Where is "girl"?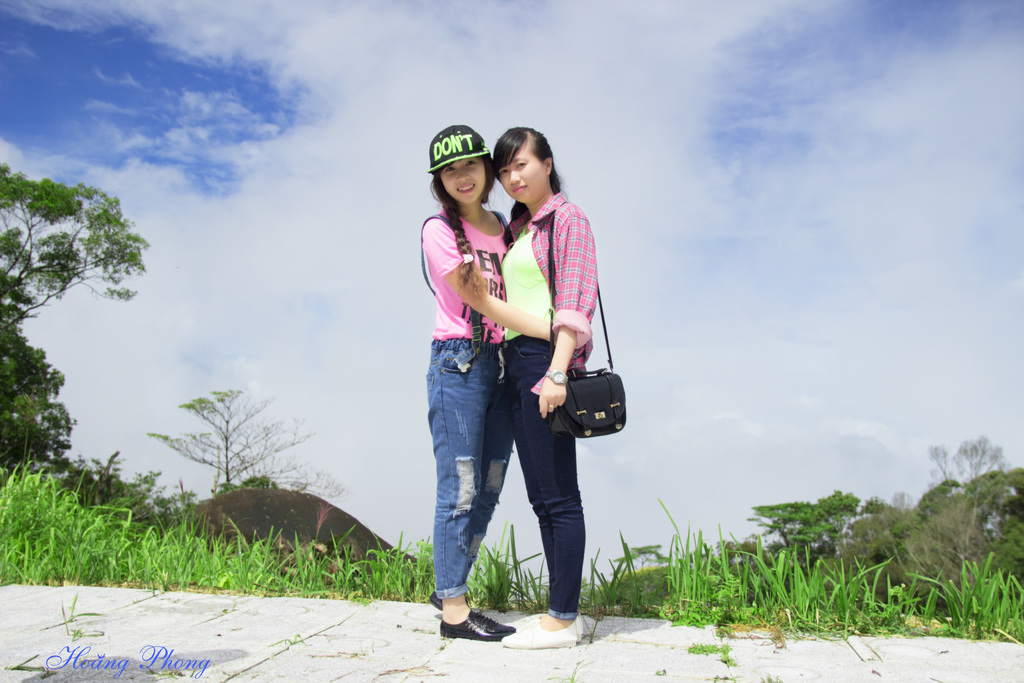
493:124:596:647.
